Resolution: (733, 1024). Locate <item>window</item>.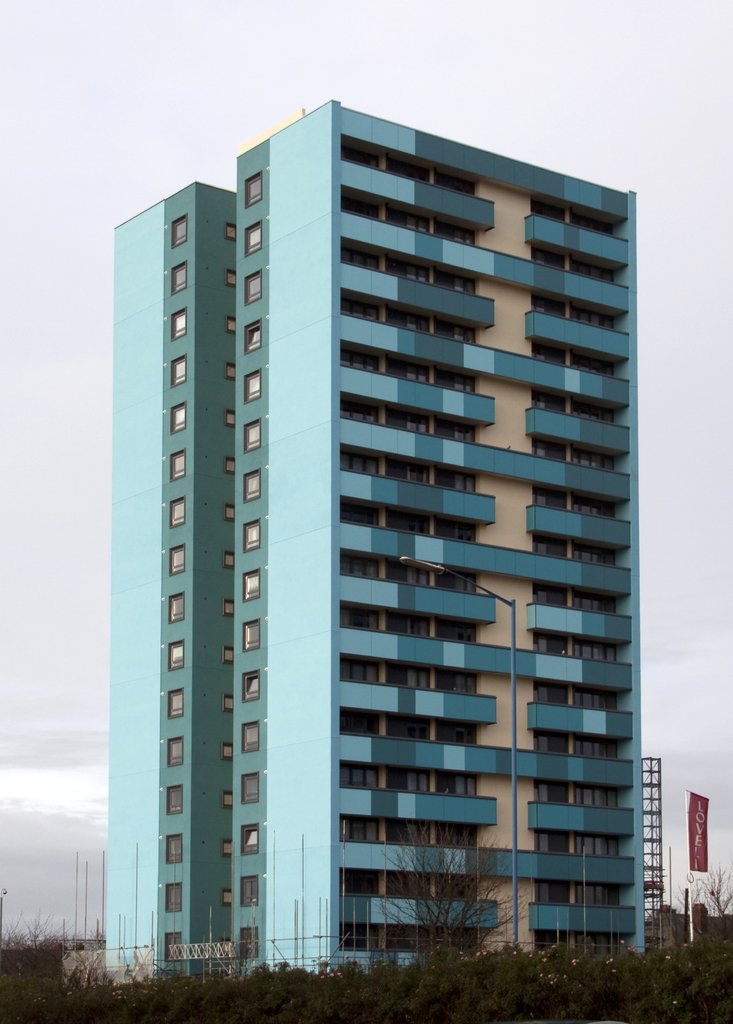
pyautogui.locateOnScreen(242, 271, 259, 308).
